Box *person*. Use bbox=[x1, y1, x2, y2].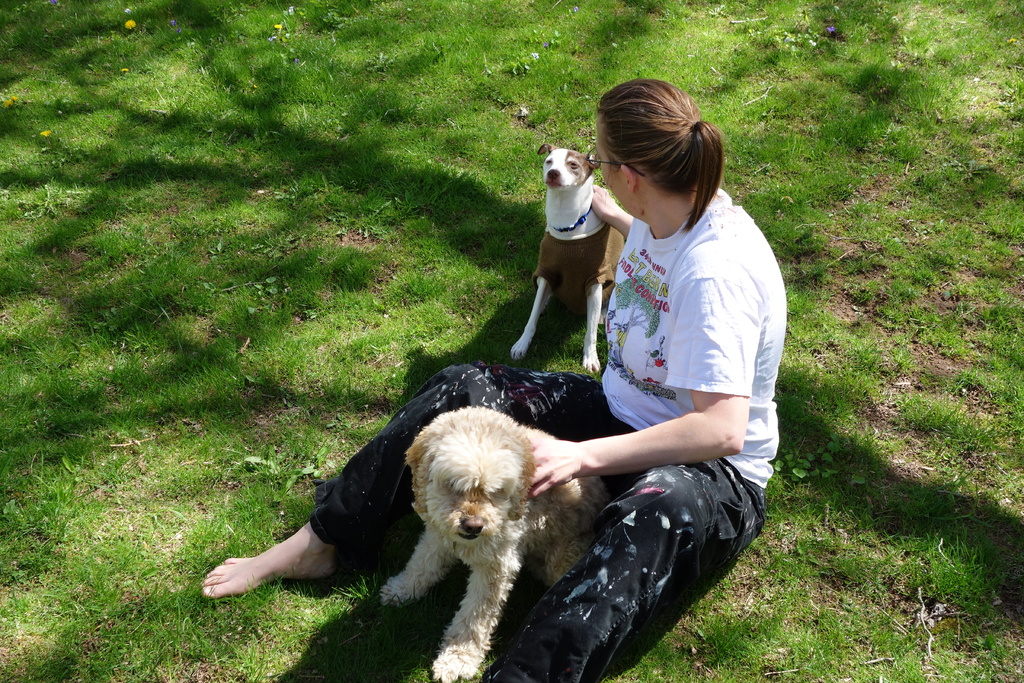
bbox=[202, 80, 781, 682].
